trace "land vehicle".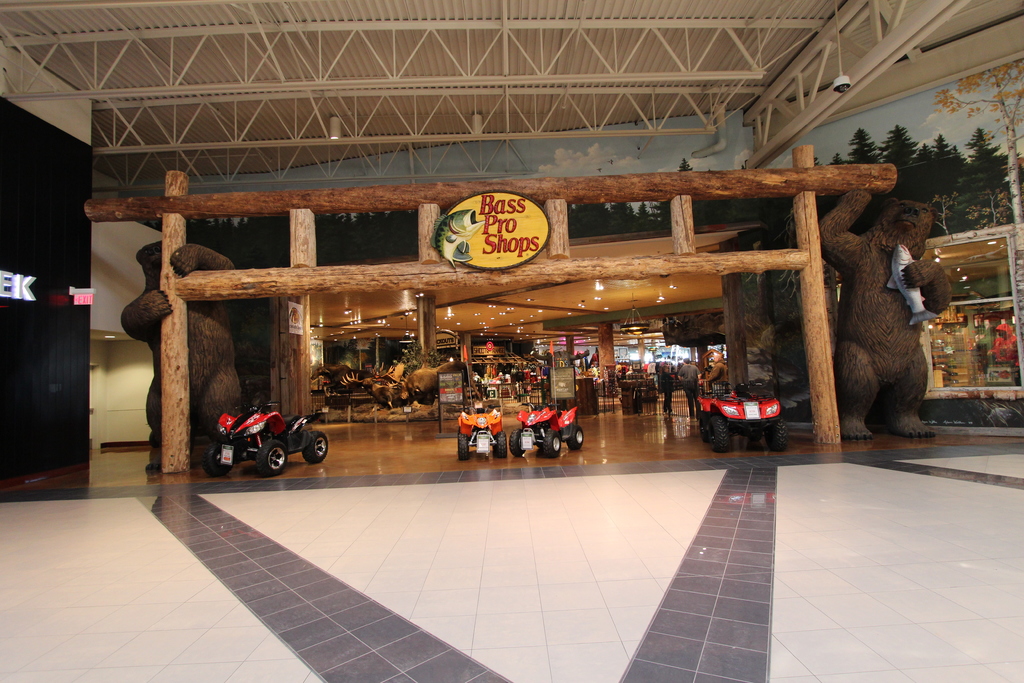
Traced to <bbox>198, 403, 332, 478</bbox>.
